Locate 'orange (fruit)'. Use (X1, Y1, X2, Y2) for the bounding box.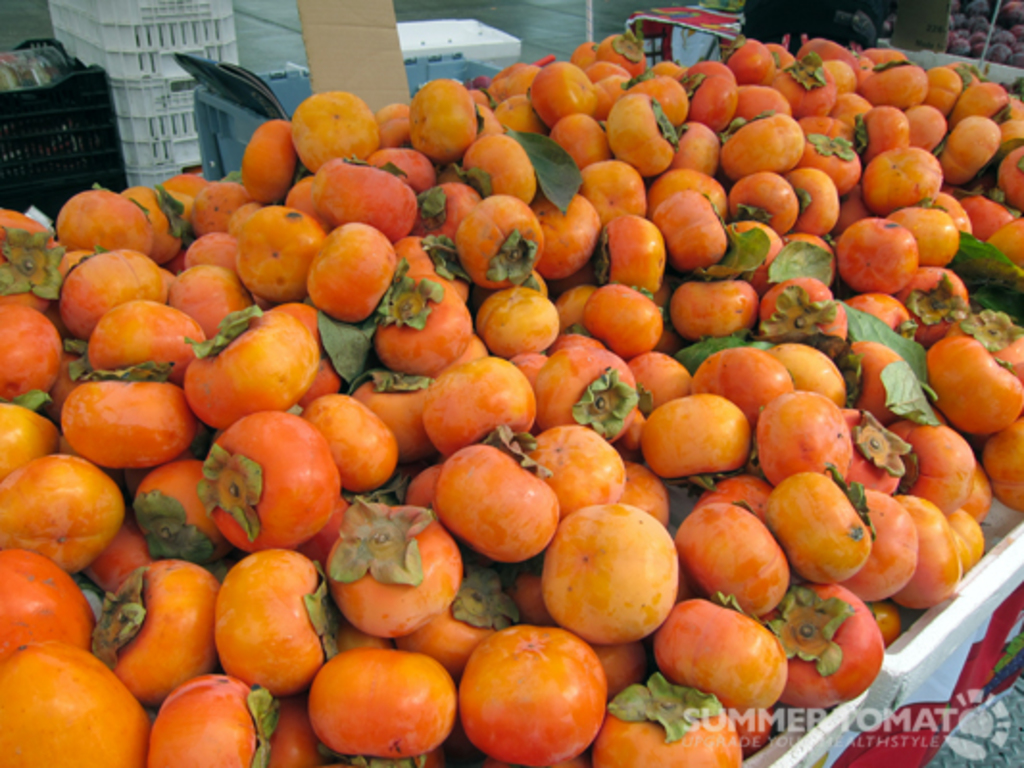
(319, 403, 409, 492).
